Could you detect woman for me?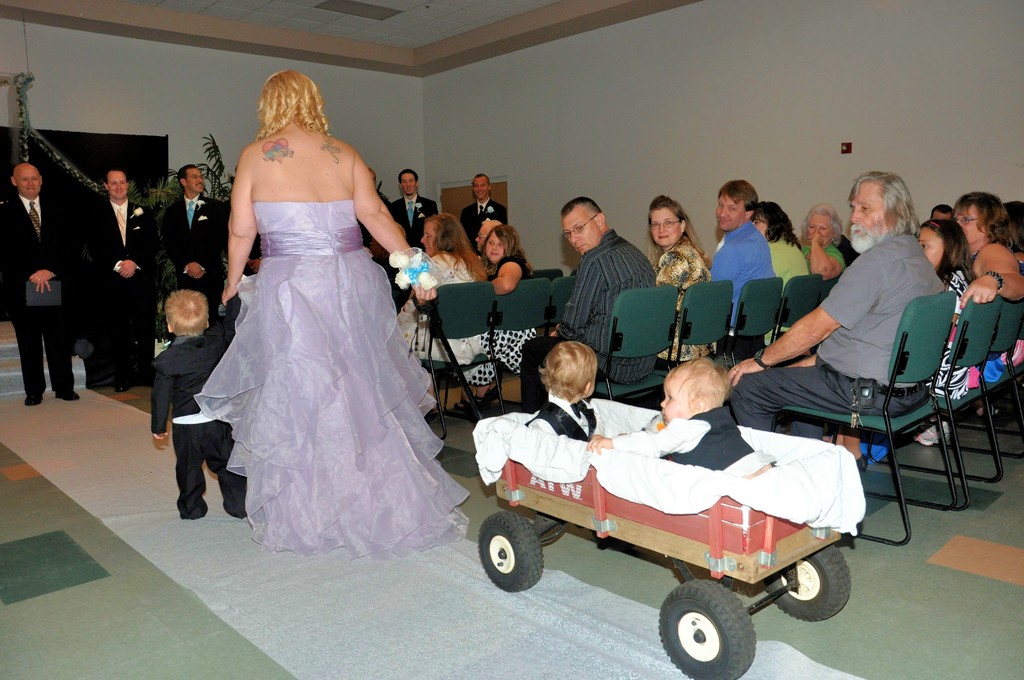
Detection result: (392, 207, 483, 371).
